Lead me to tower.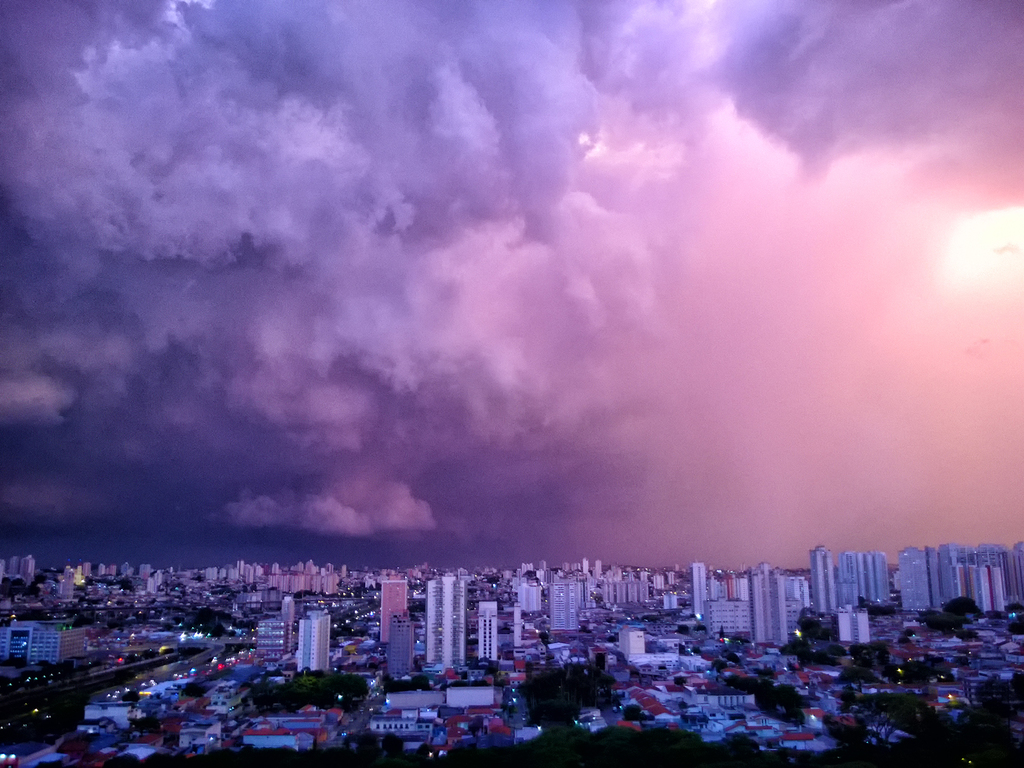
Lead to bbox=(379, 606, 415, 682).
